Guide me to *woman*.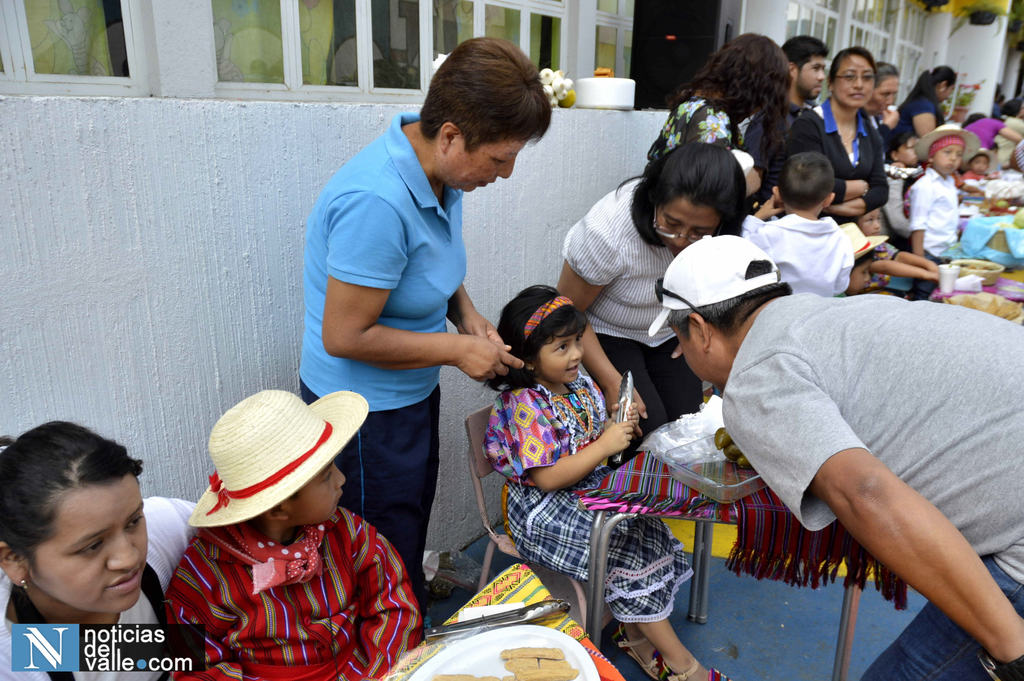
Guidance: (left=291, top=35, right=560, bottom=627).
